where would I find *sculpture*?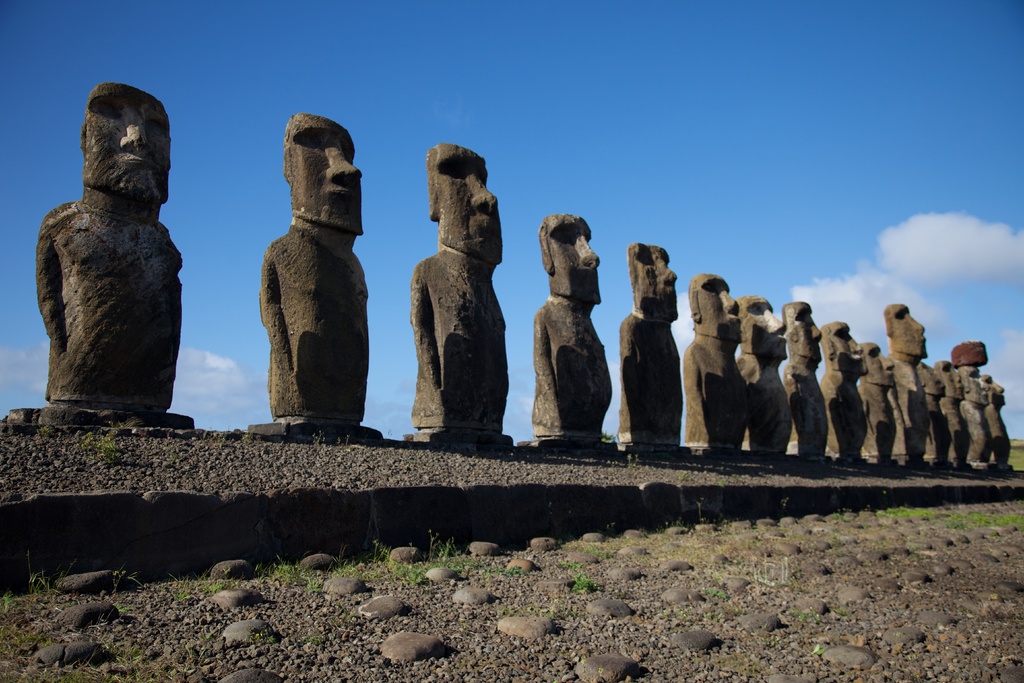
At region(28, 79, 207, 432).
